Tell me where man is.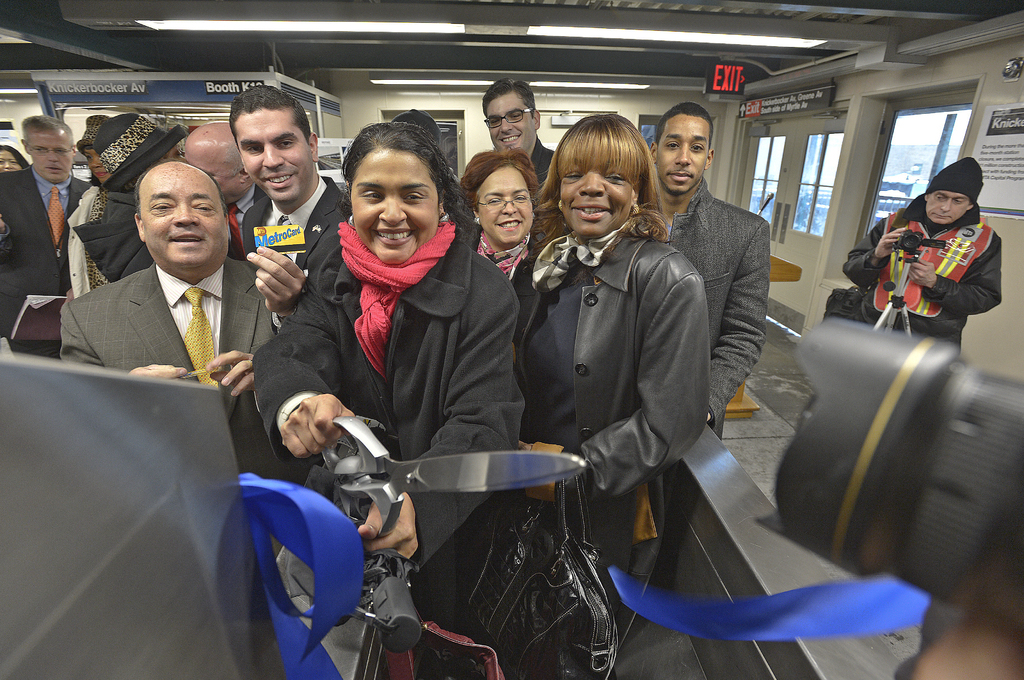
man is at l=0, t=107, r=104, b=332.
